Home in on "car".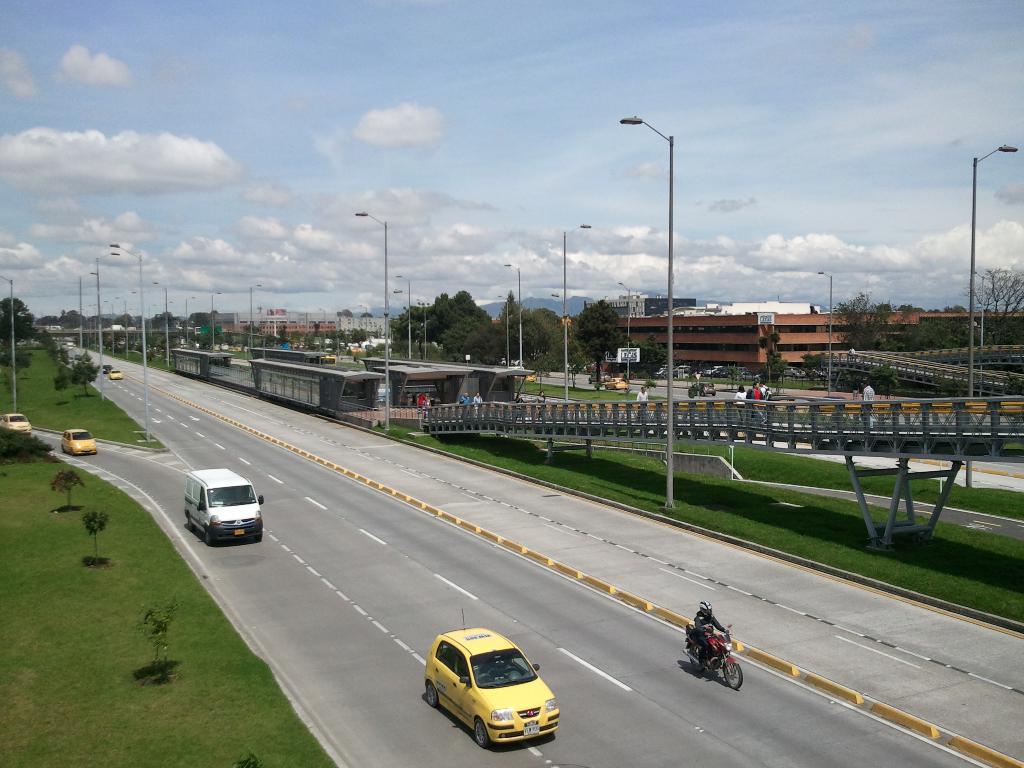
Homed in at 602, 379, 627, 389.
